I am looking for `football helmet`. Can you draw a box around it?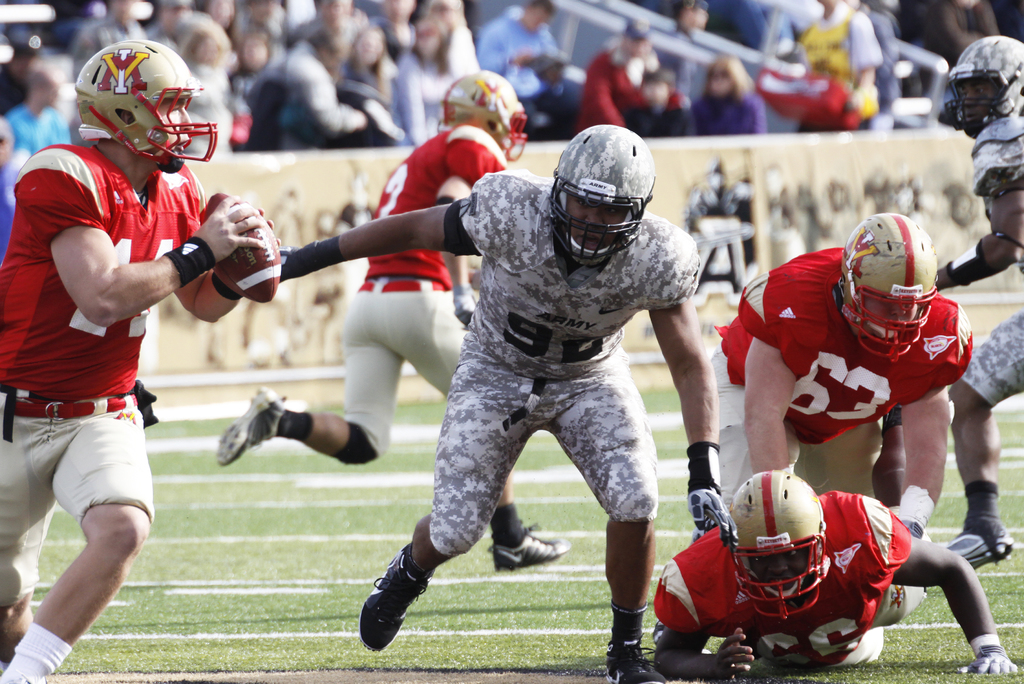
Sure, the bounding box is region(431, 63, 527, 160).
